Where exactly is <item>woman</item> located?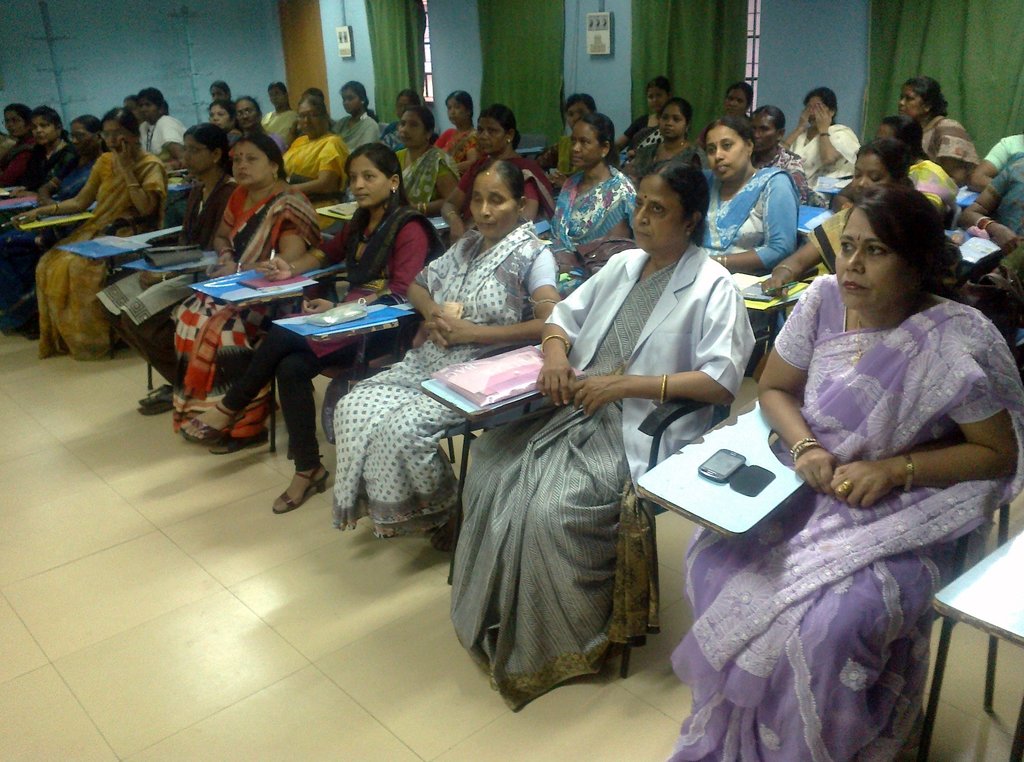
Its bounding box is 966,126,1023,189.
